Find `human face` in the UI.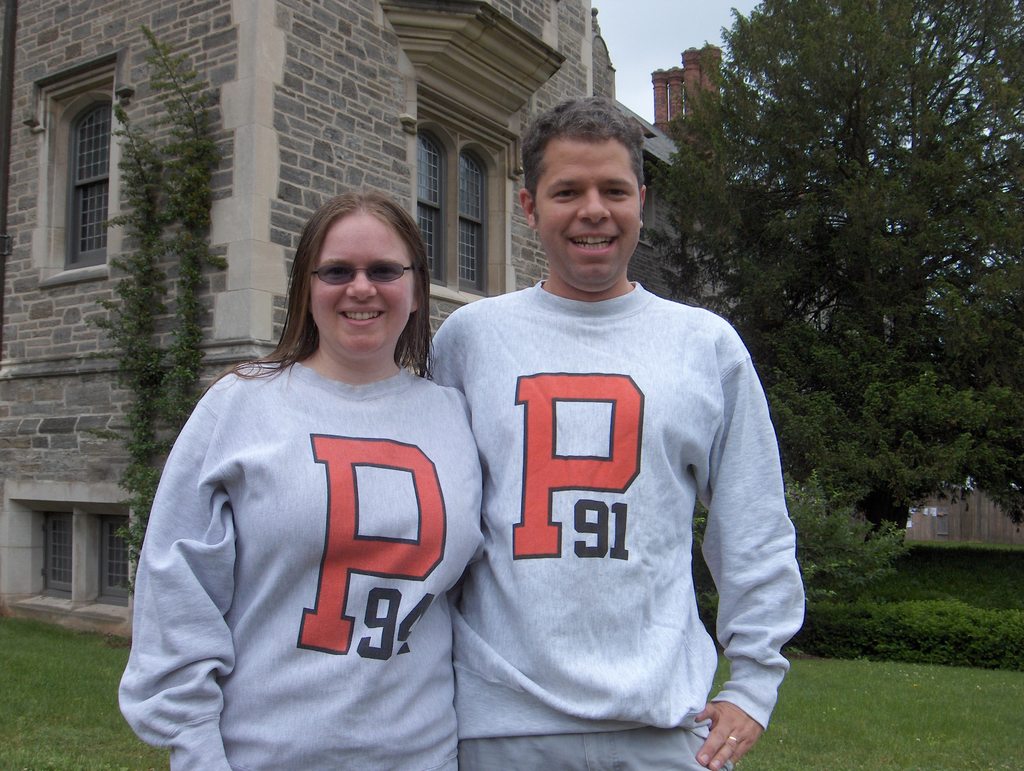
UI element at <box>535,135,641,291</box>.
